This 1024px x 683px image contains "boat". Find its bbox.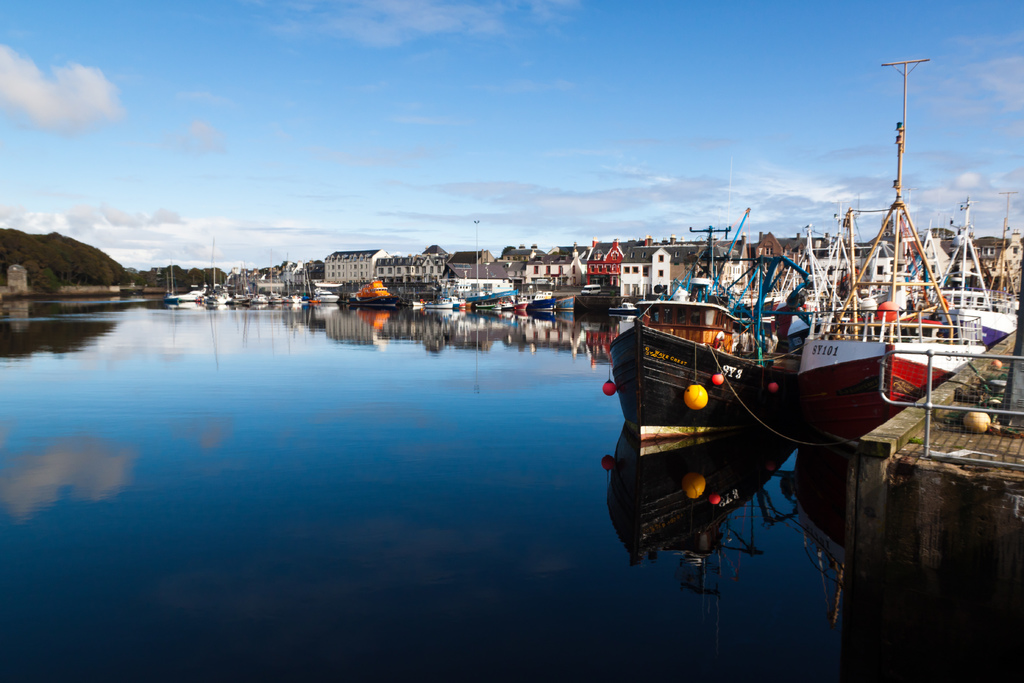
(x1=556, y1=290, x2=573, y2=311).
